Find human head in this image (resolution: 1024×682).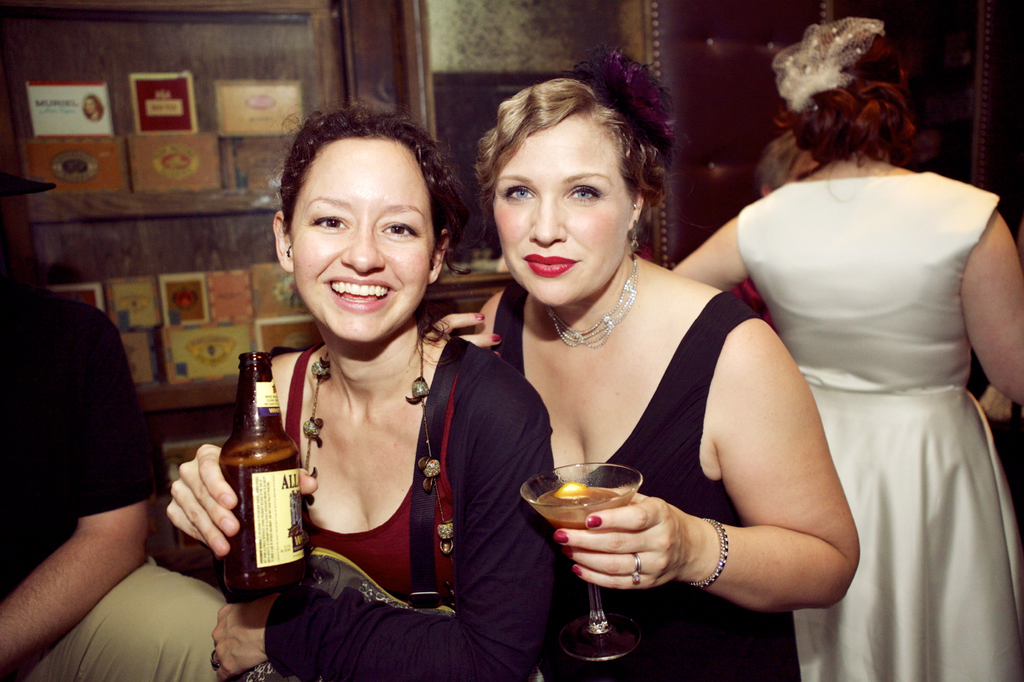
box=[469, 50, 666, 312].
